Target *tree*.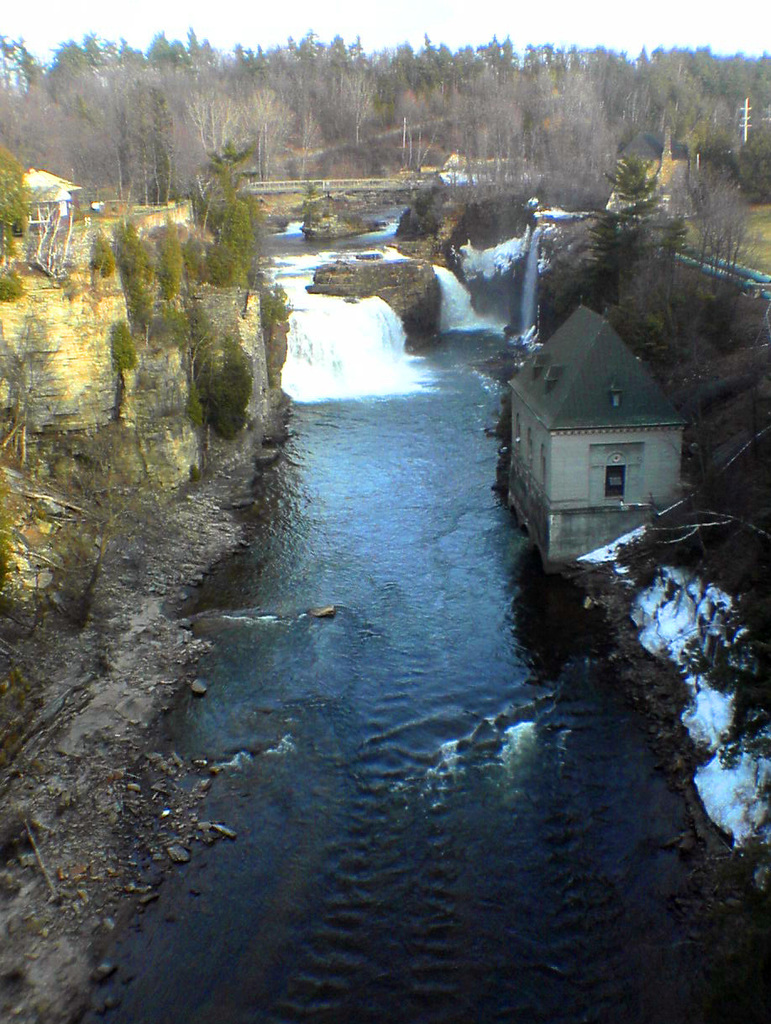
Target region: x1=659 y1=158 x2=767 y2=302.
